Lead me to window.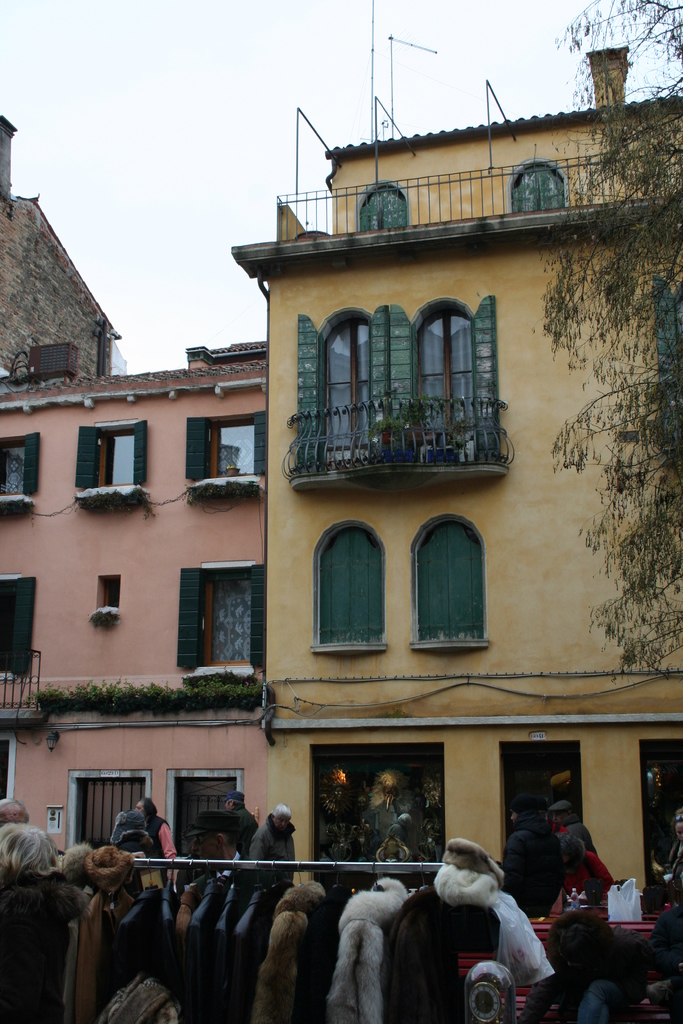
Lead to x1=317 y1=319 x2=375 y2=470.
